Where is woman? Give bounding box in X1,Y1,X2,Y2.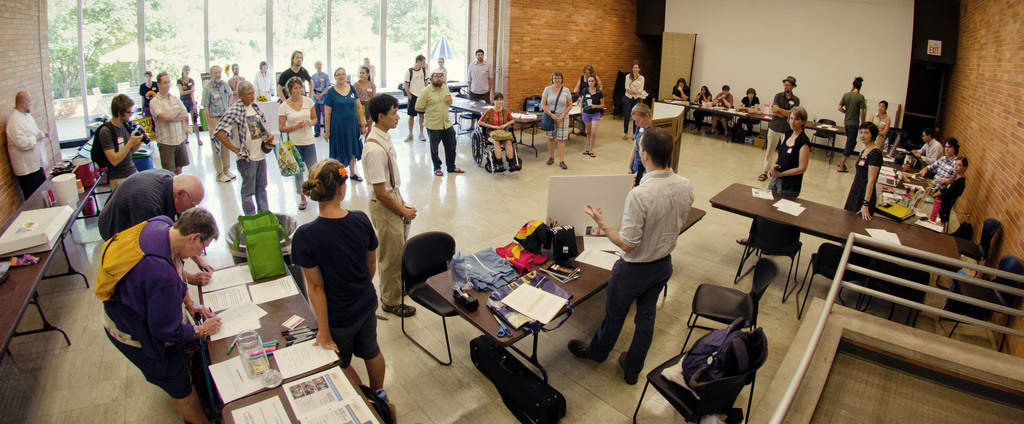
308,62,325,131.
